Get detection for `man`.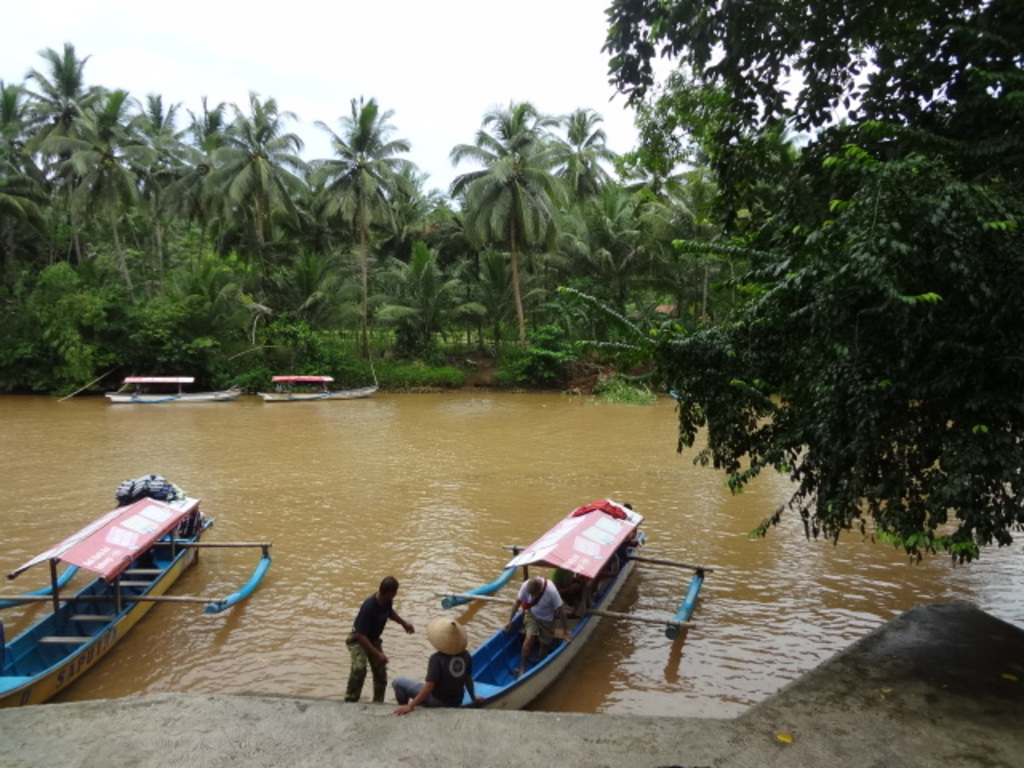
Detection: (left=342, top=576, right=416, bottom=701).
